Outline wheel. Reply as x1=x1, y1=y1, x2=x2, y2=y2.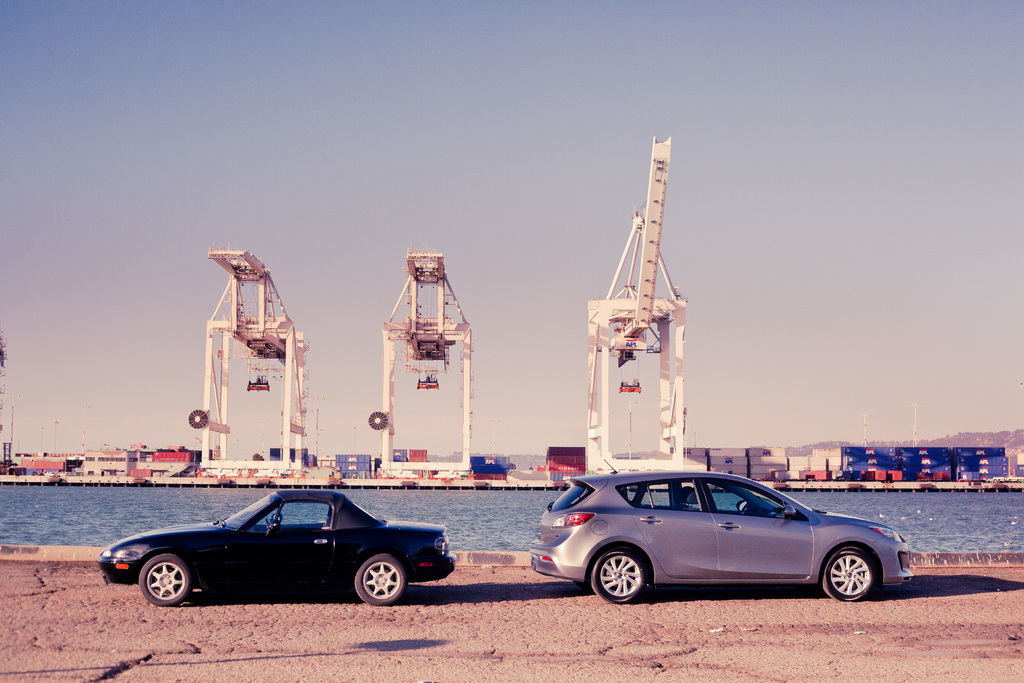
x1=740, y1=500, x2=748, y2=514.
